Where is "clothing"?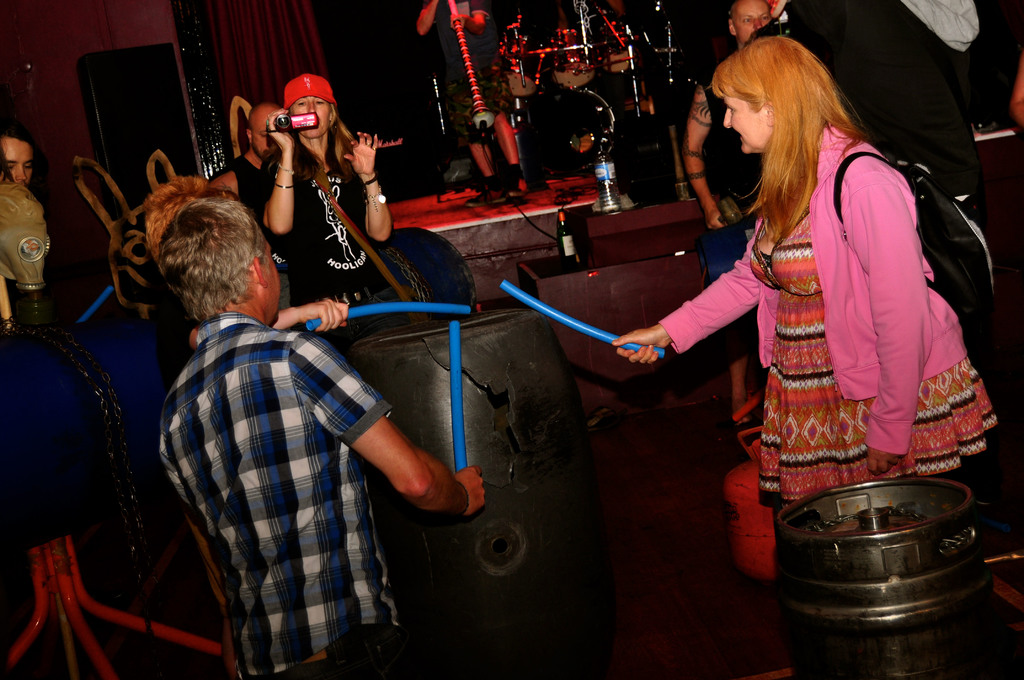
box(162, 306, 419, 675).
